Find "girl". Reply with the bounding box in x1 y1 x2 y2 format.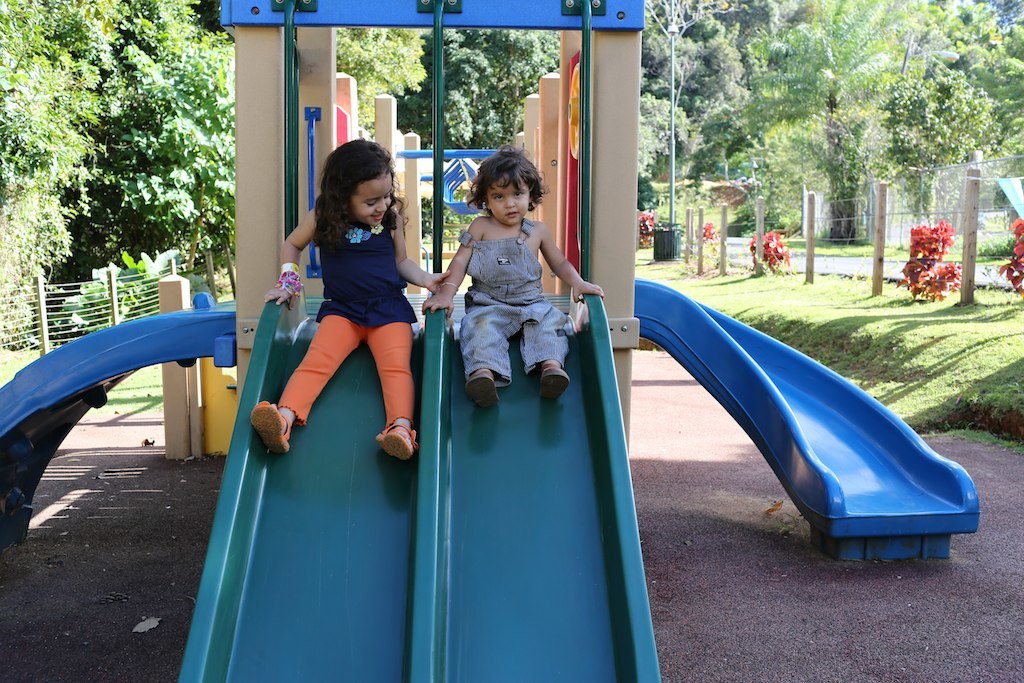
264 141 450 453.
